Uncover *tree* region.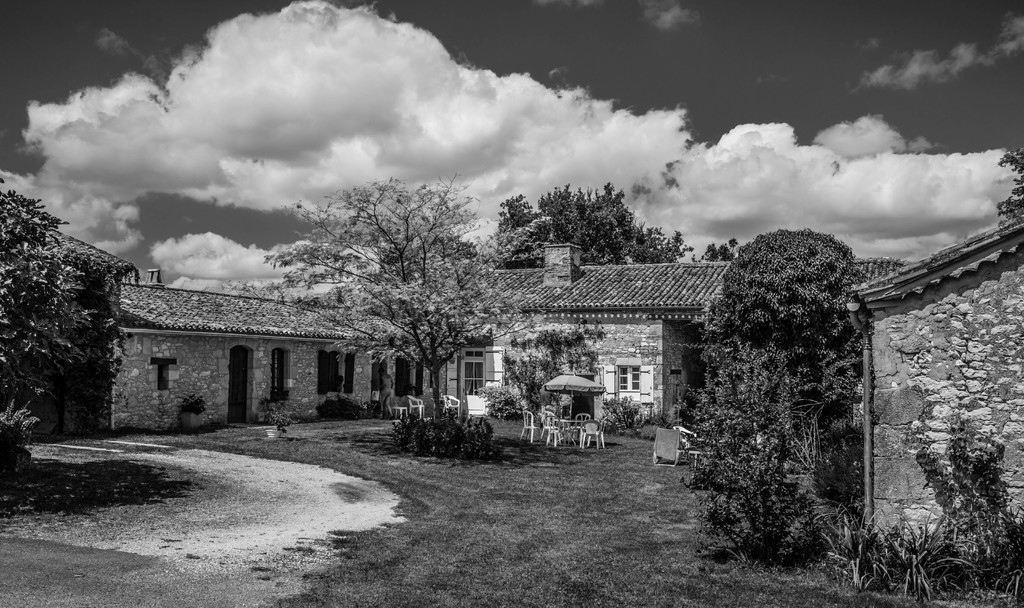
Uncovered: 487/183/696/270.
